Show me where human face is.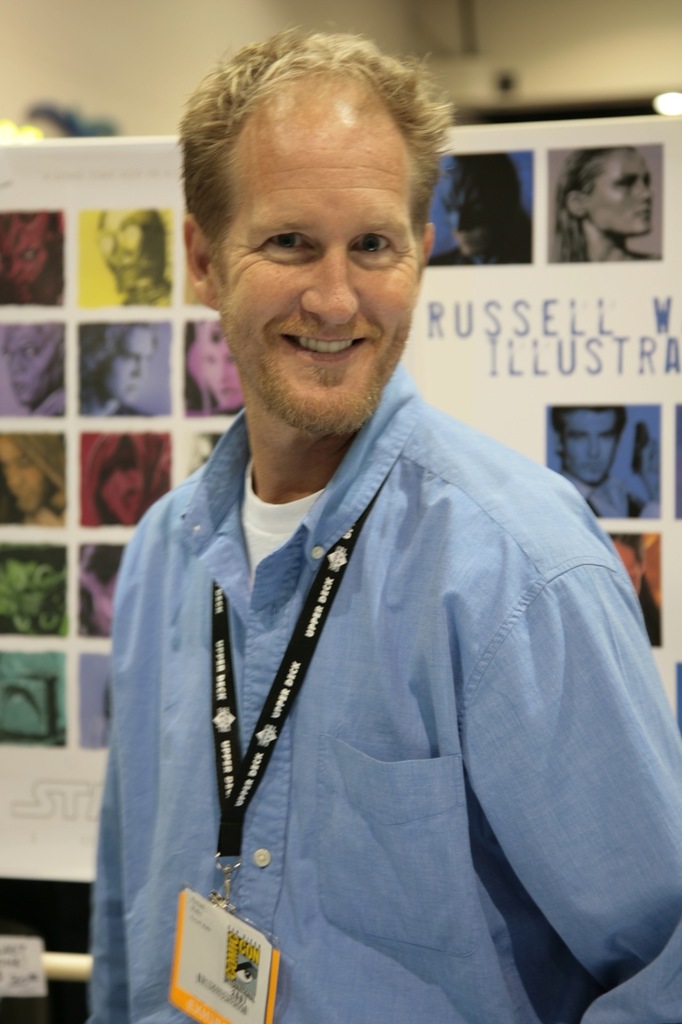
human face is at 444:196:500:260.
